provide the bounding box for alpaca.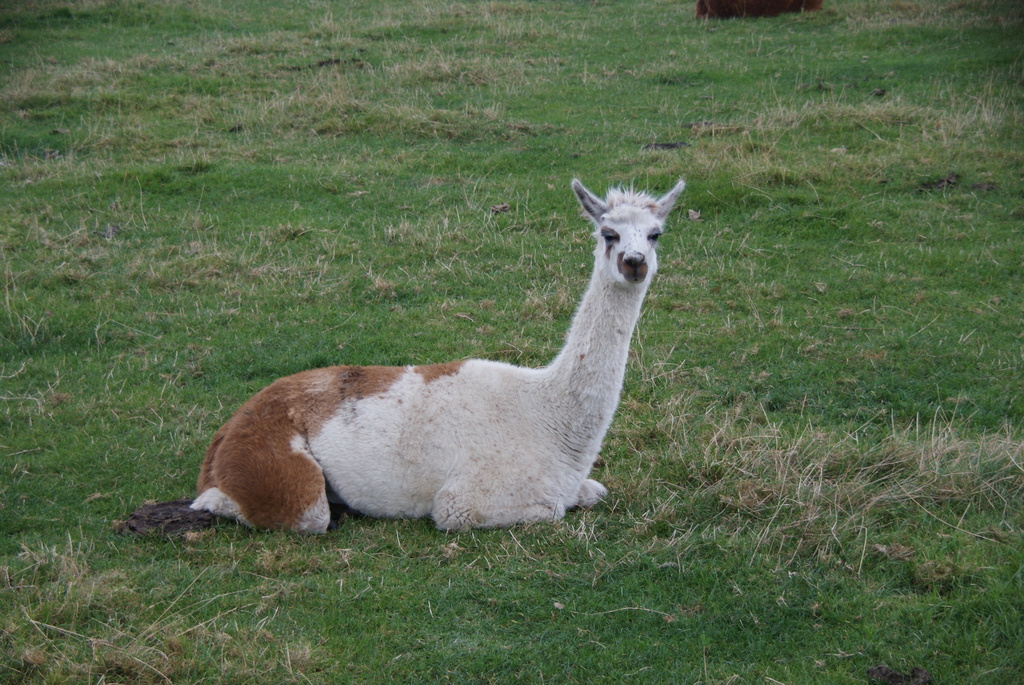
189 177 689 539.
